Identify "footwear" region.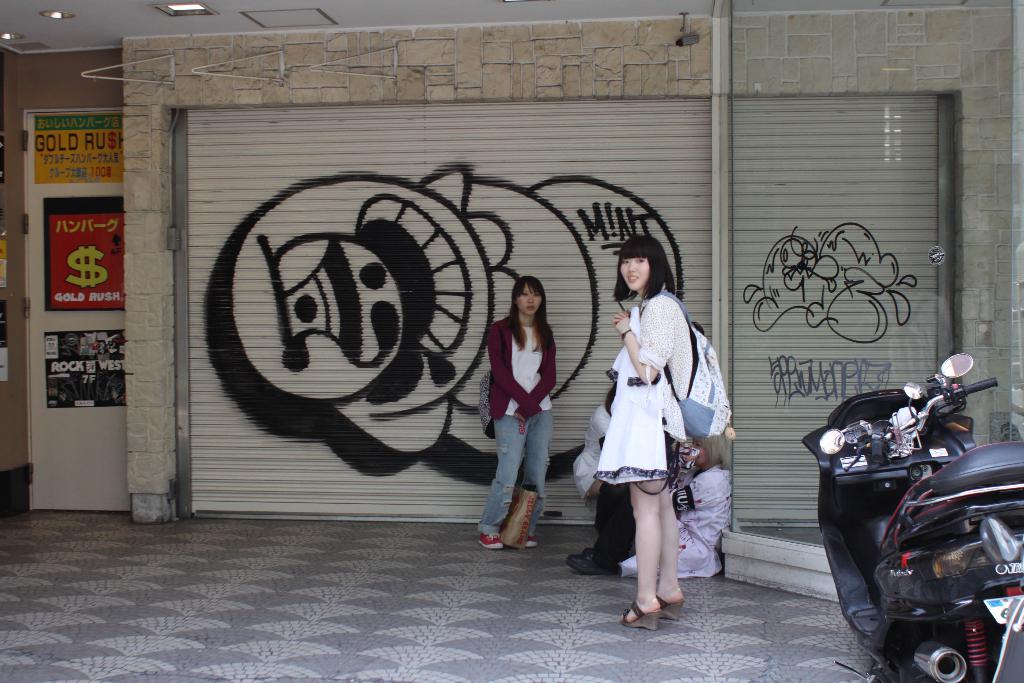
Region: crop(656, 588, 691, 620).
